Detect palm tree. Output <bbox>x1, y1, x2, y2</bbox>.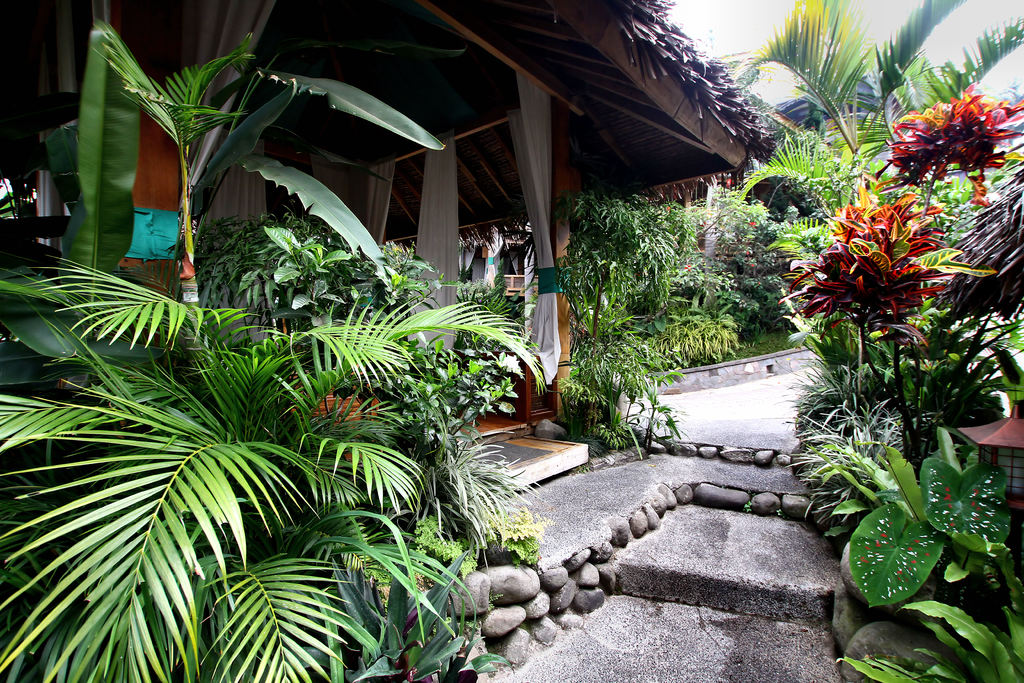
<bbox>572, 206, 641, 333</bbox>.
